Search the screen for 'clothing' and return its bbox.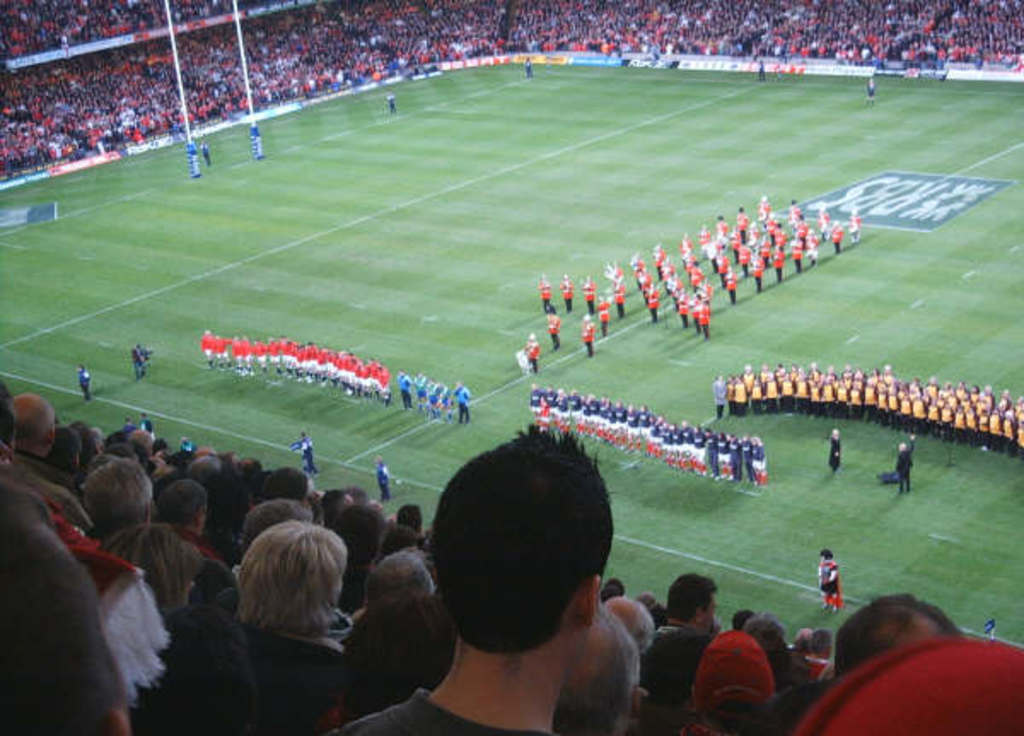
Found: 217, 338, 232, 365.
